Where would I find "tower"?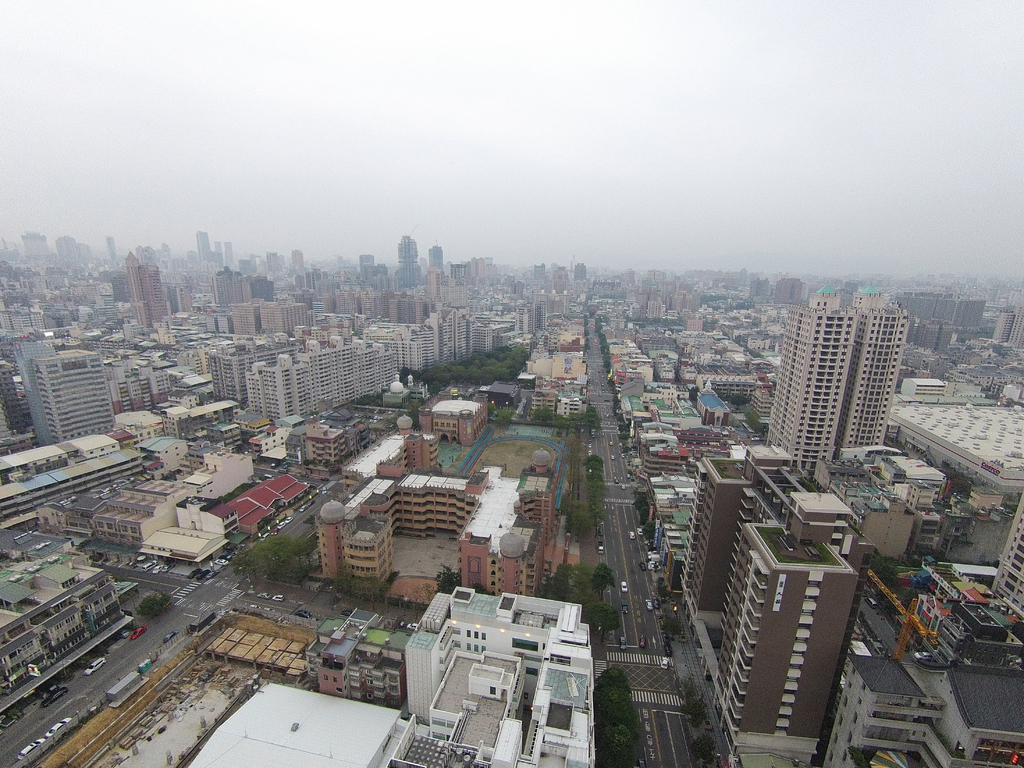
At locate(573, 259, 590, 292).
